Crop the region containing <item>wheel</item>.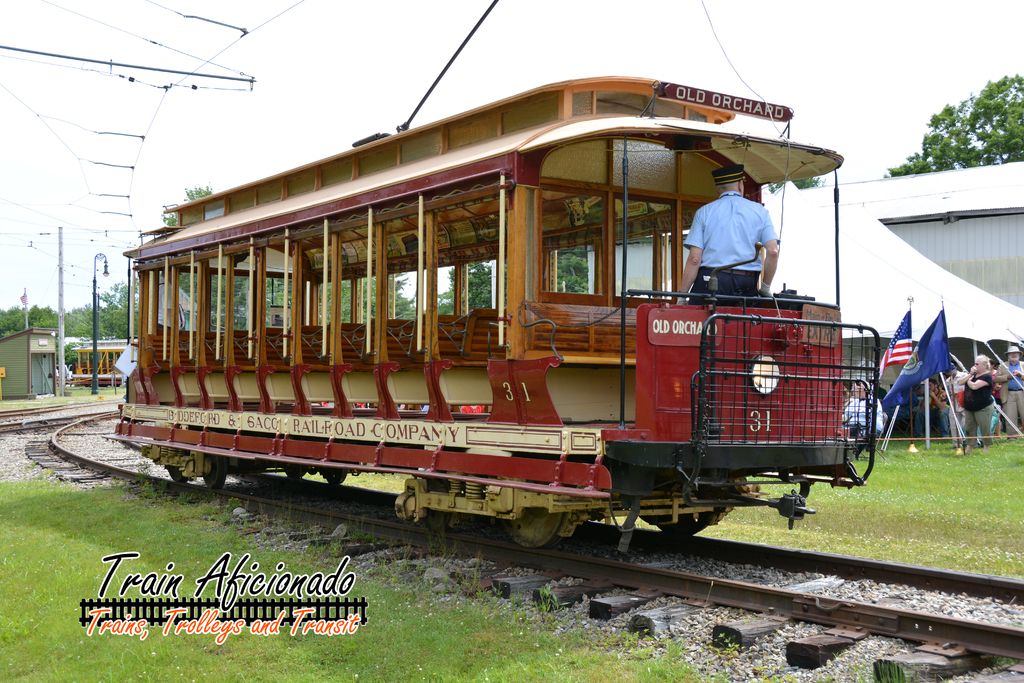
Crop region: x1=163, y1=460, x2=189, y2=483.
